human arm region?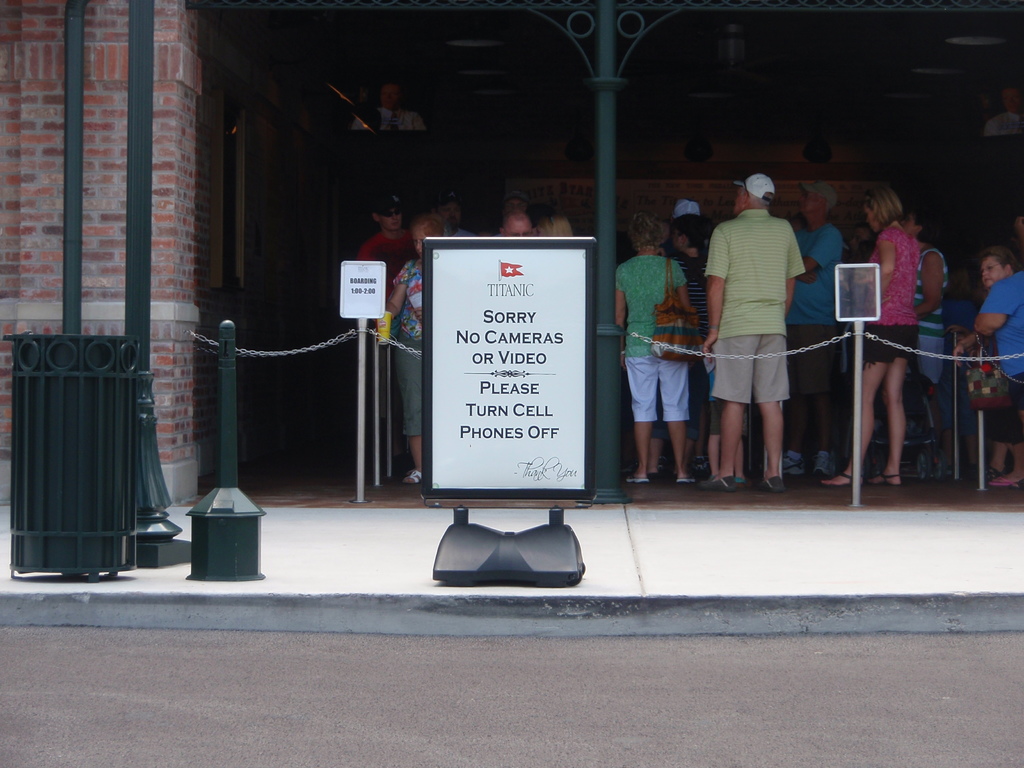
locate(380, 269, 408, 328)
